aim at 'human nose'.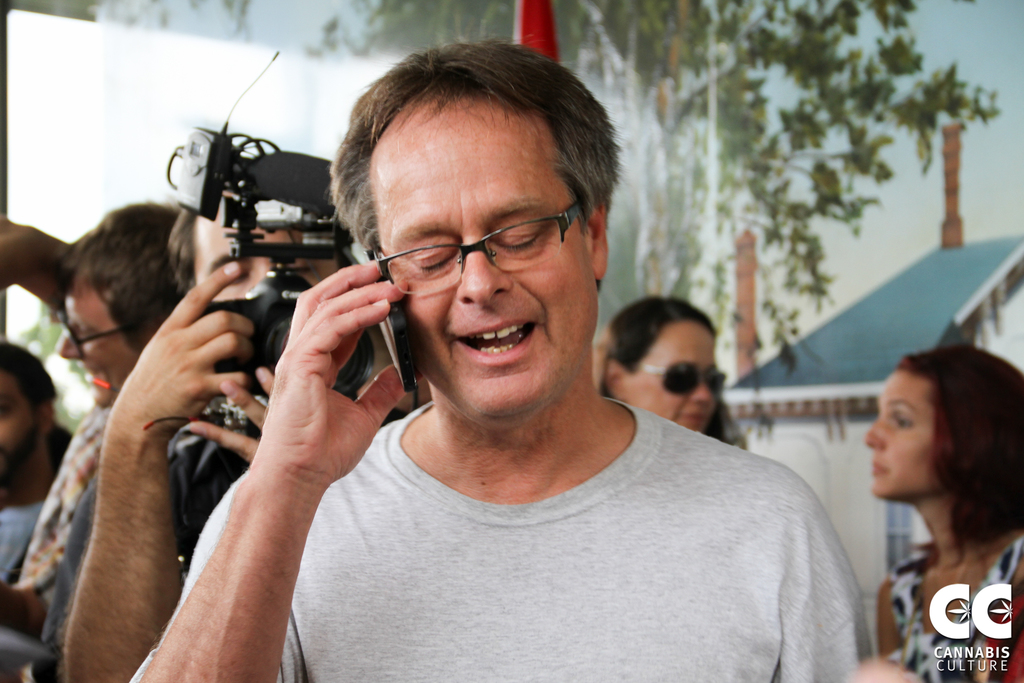
Aimed at 53:327:85:360.
